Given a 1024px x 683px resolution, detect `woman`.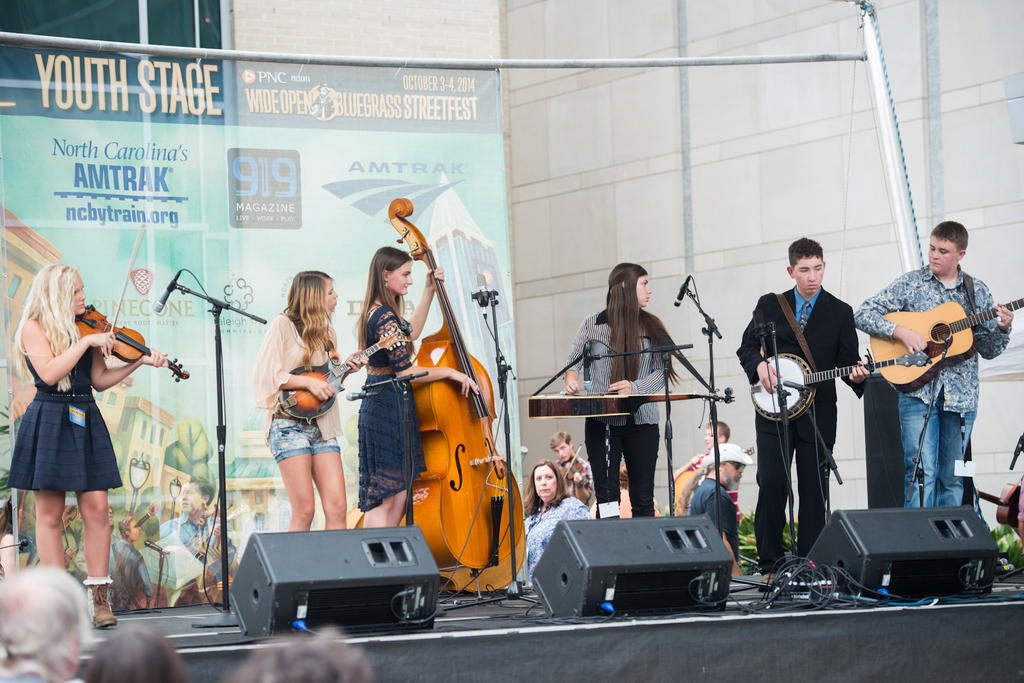
select_region(559, 259, 673, 518).
